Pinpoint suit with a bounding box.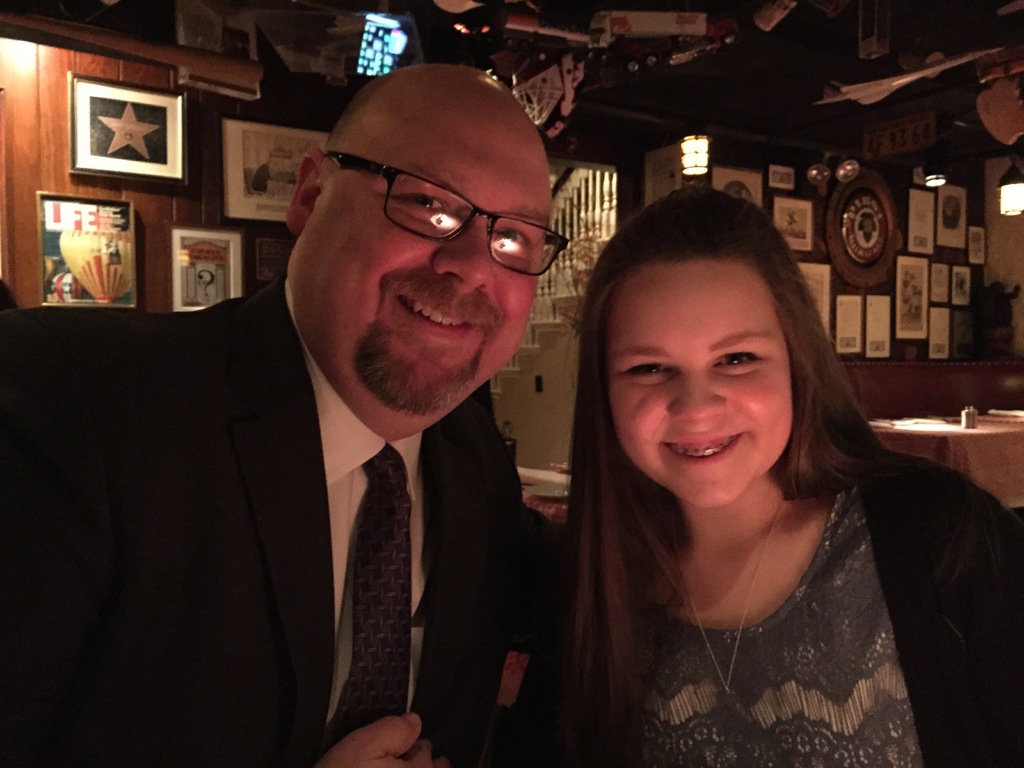
box=[49, 221, 566, 756].
